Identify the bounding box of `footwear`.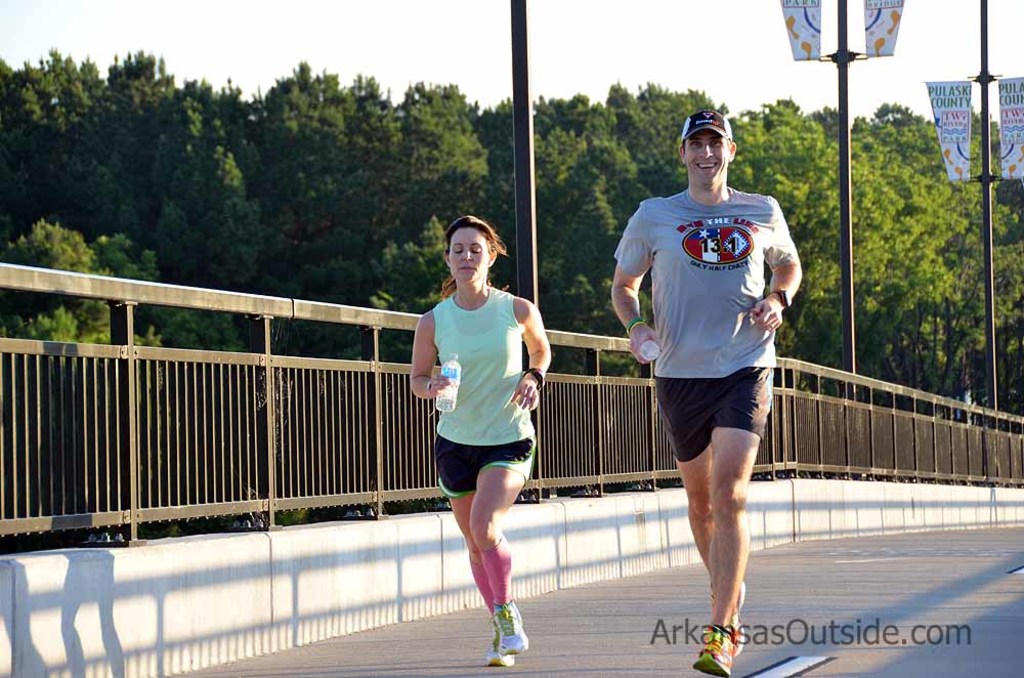
486,596,527,650.
